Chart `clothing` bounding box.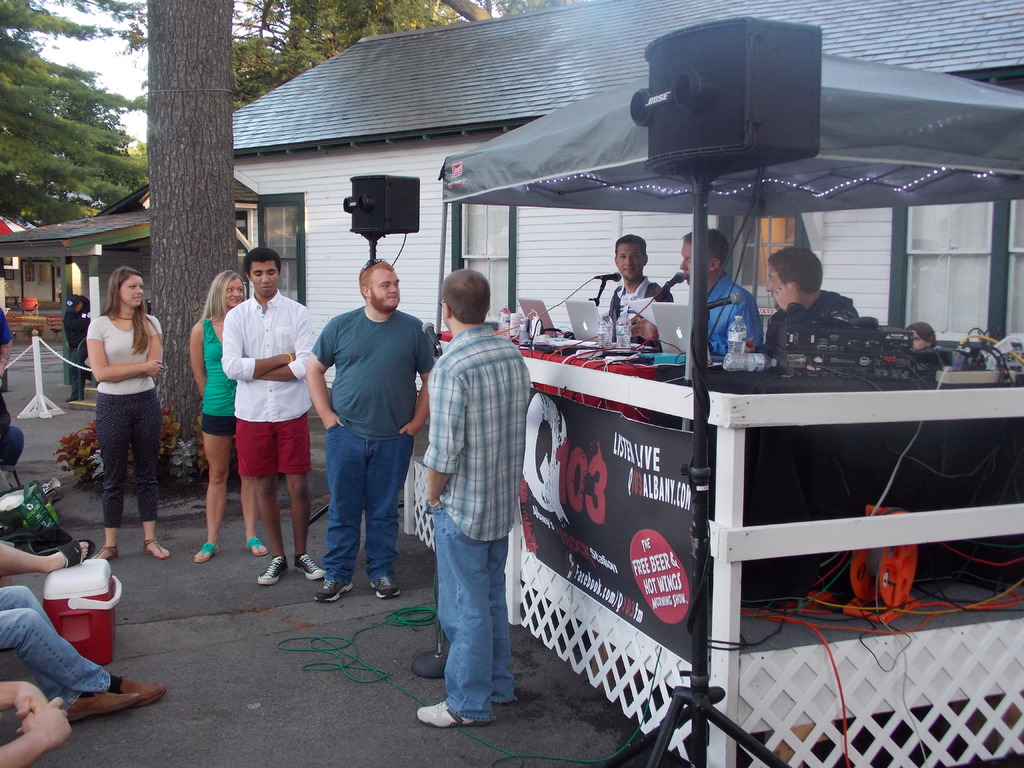
Charted: box=[0, 307, 14, 360].
